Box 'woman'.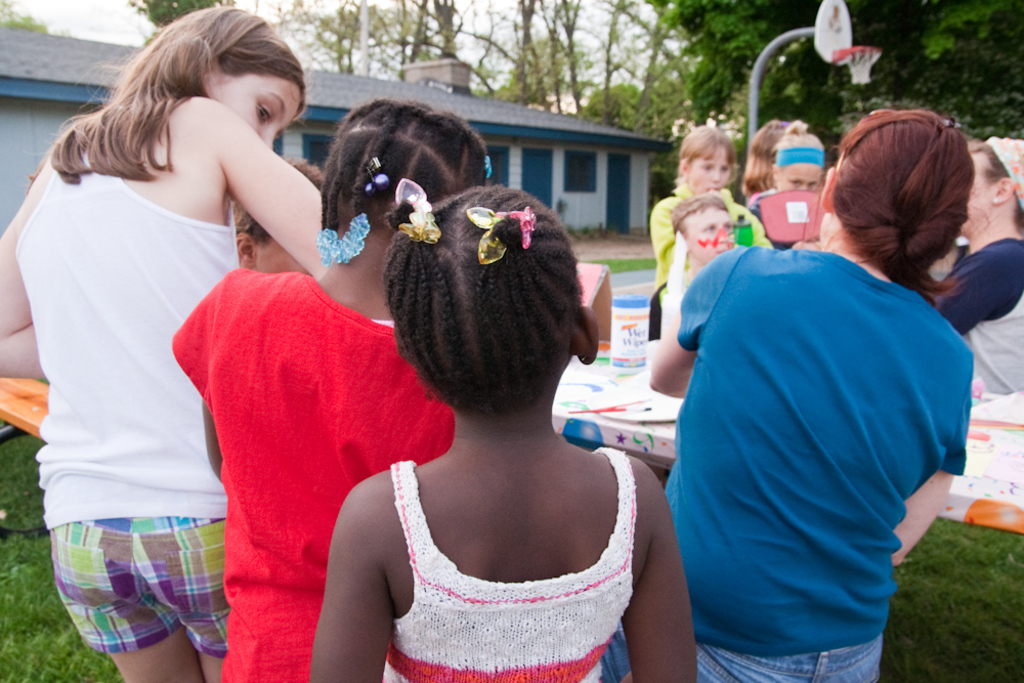
6,1,312,666.
